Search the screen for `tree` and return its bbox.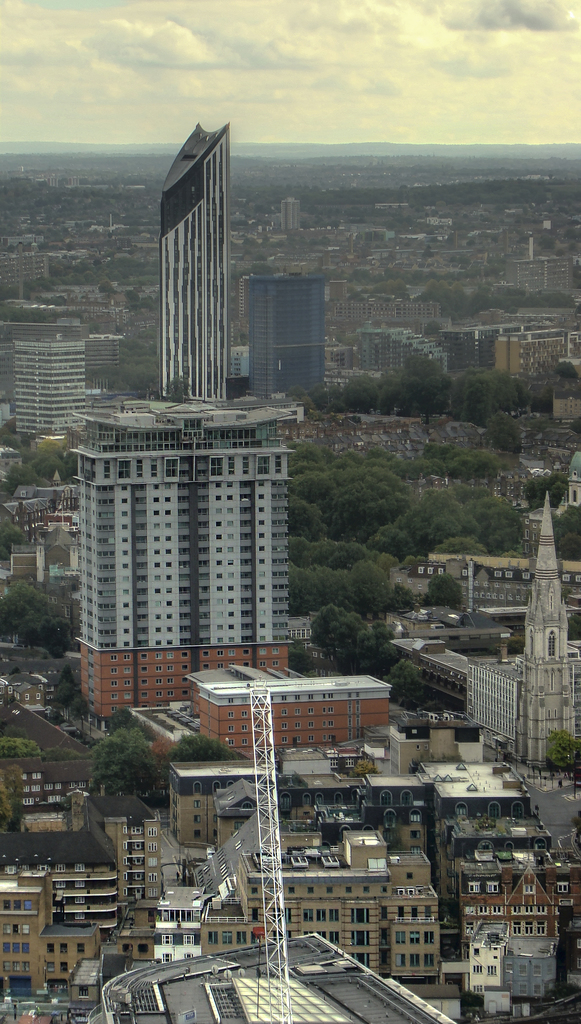
Found: select_region(304, 595, 423, 716).
